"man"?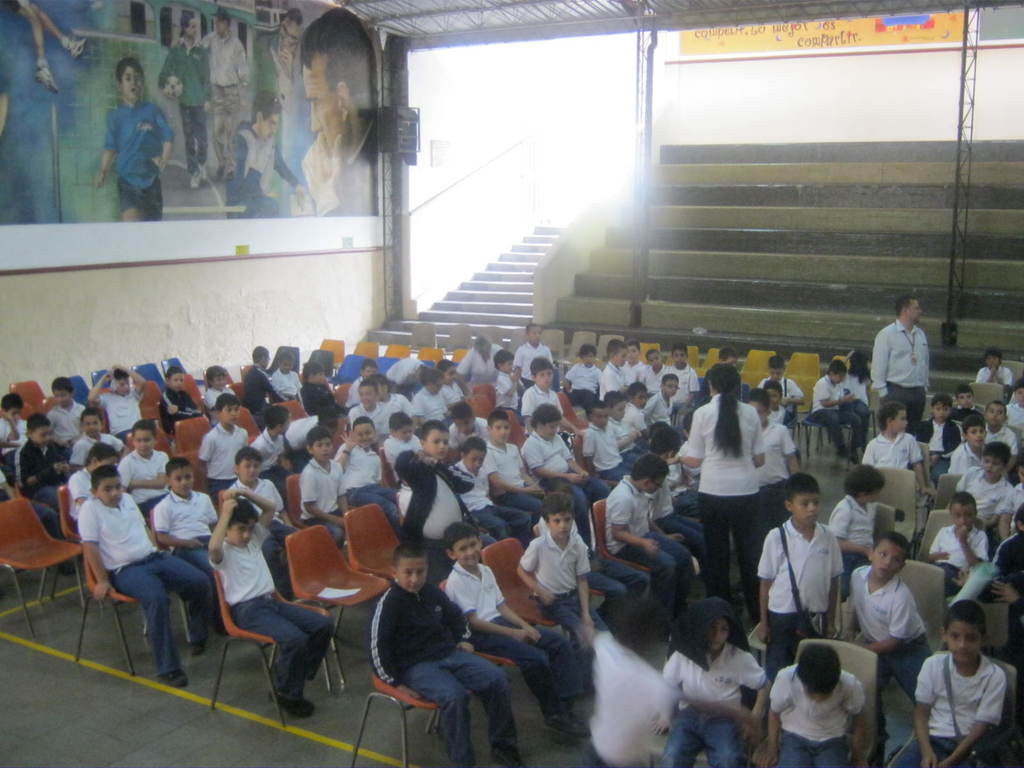
bbox=[296, 8, 376, 216]
